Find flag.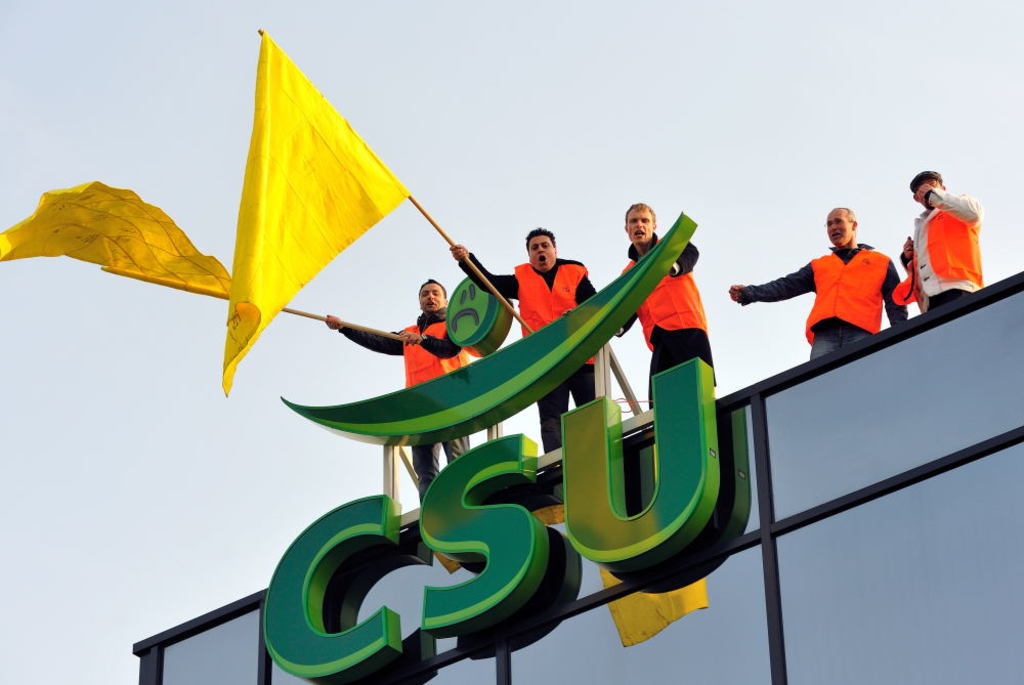
box=[0, 180, 243, 303].
